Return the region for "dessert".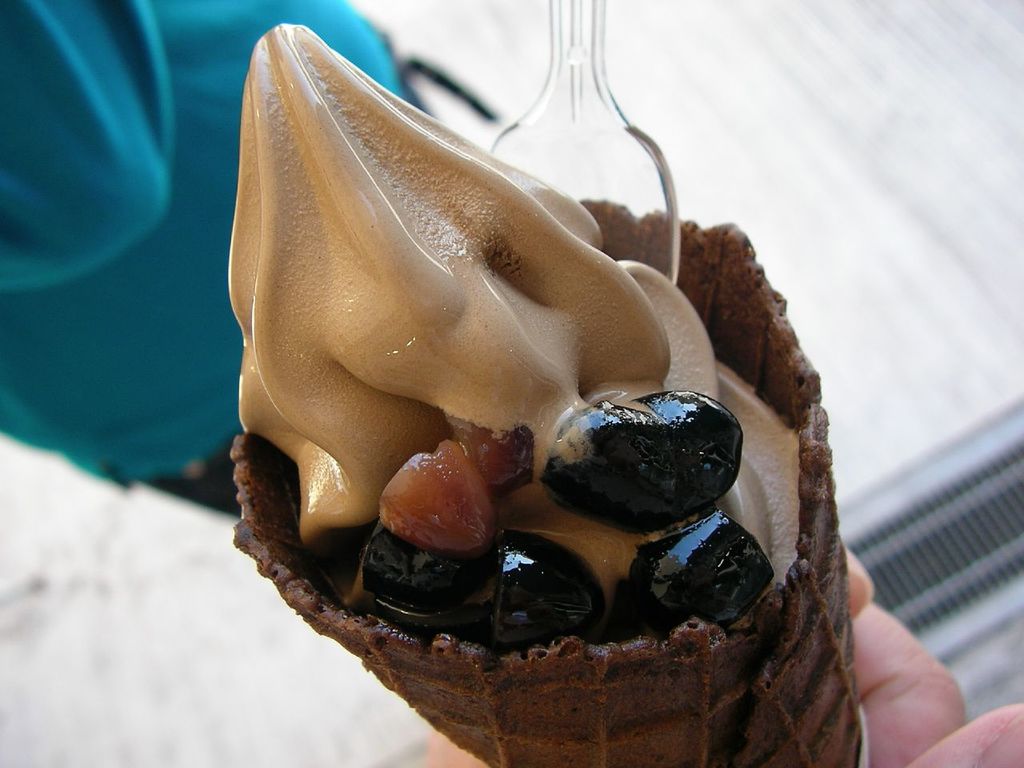
<region>235, 21, 870, 767</region>.
